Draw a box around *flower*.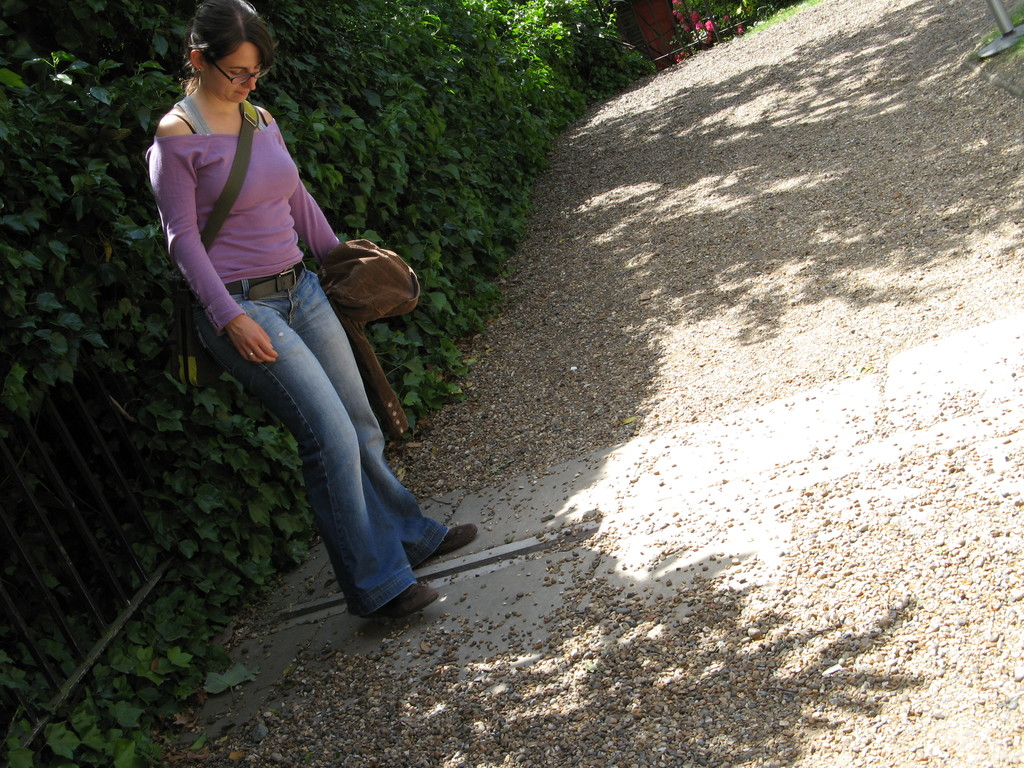
region(700, 16, 717, 35).
